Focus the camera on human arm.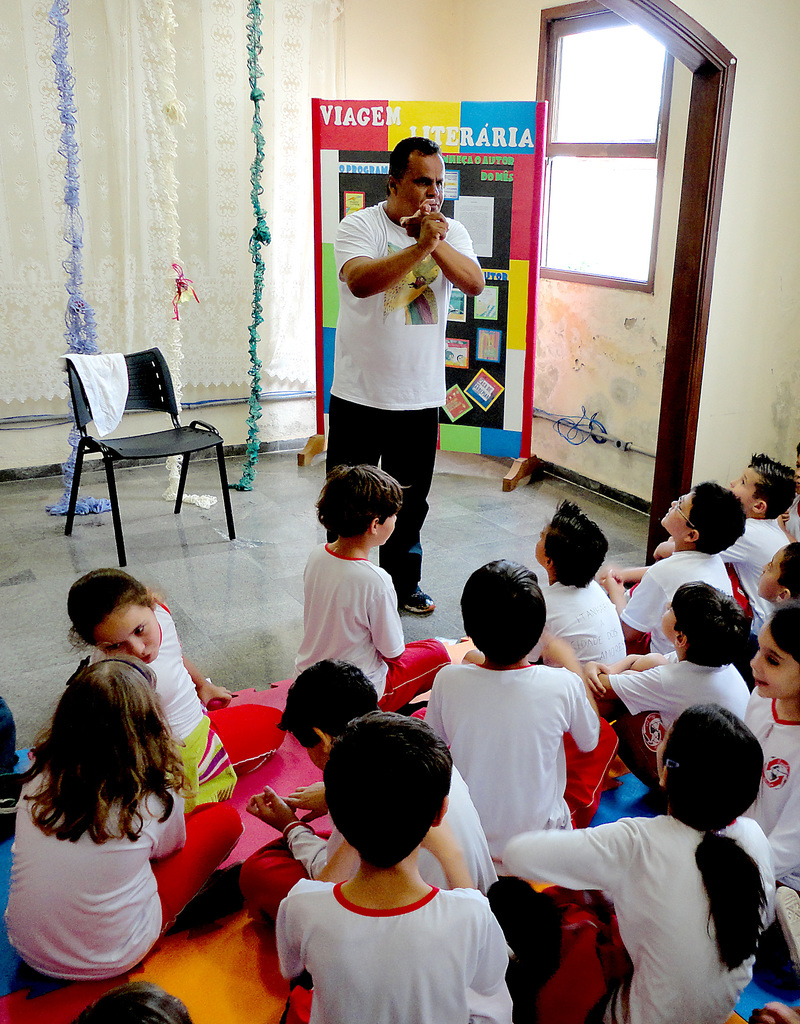
Focus region: box=[503, 817, 631, 892].
